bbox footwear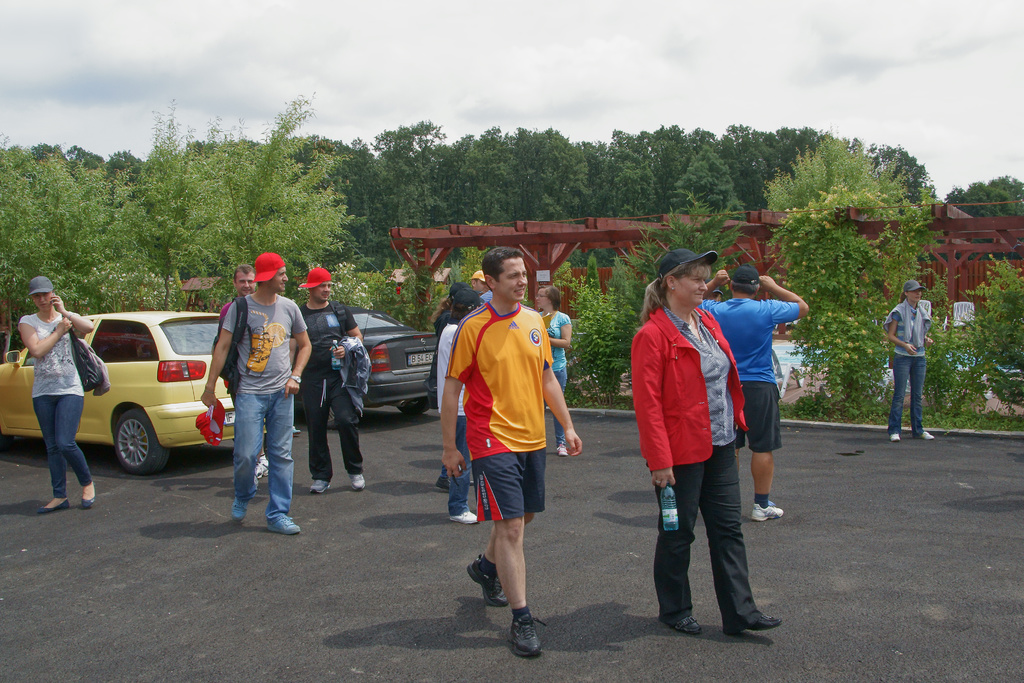
Rect(468, 482, 475, 487)
